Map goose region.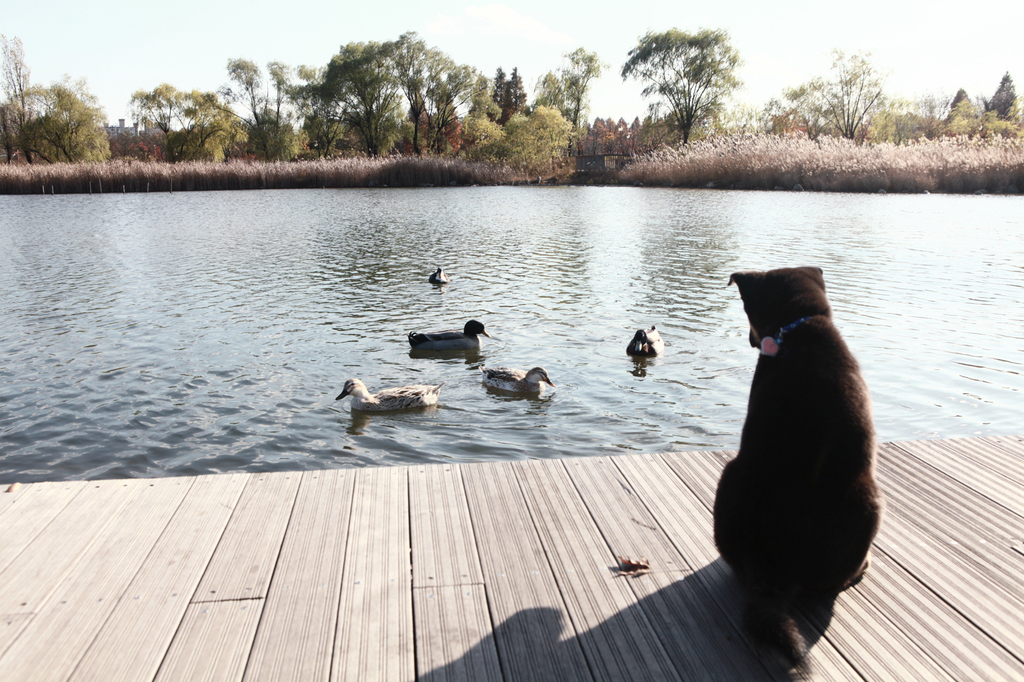
Mapped to x1=621 y1=322 x2=665 y2=354.
